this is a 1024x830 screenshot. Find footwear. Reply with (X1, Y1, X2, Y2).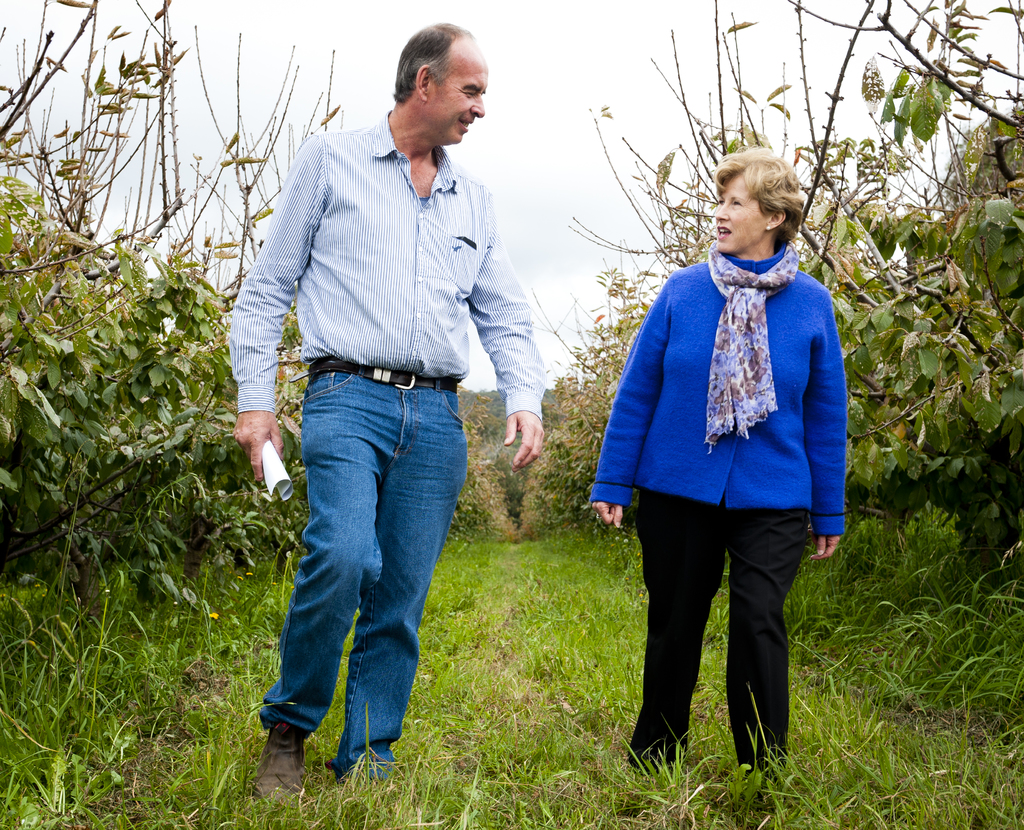
(232, 718, 319, 794).
